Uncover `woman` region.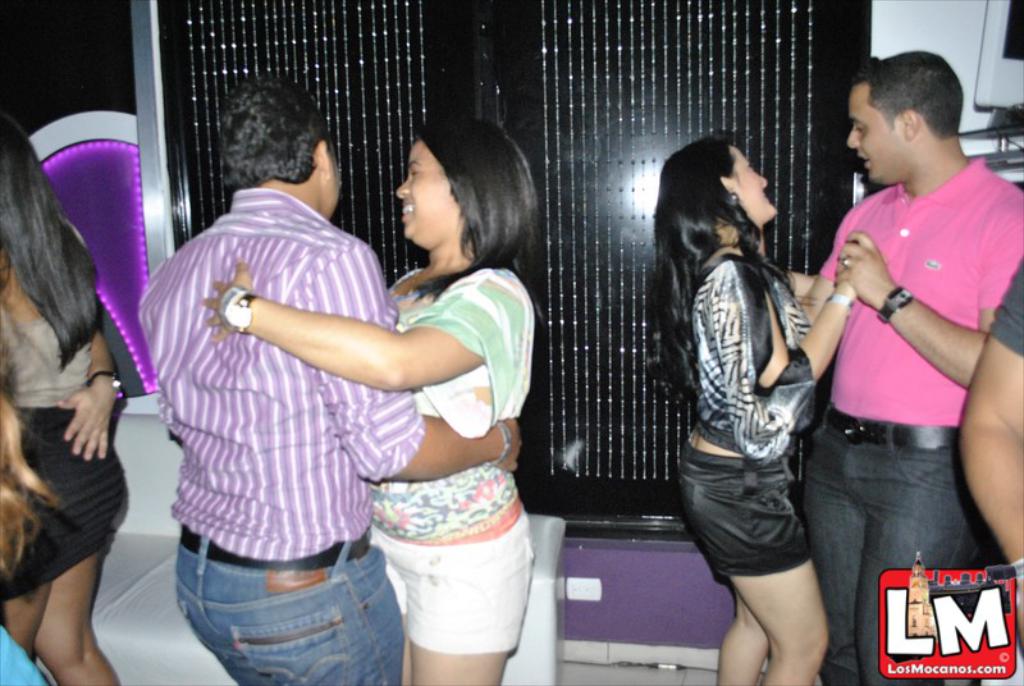
Uncovered: l=663, t=125, r=855, b=685.
